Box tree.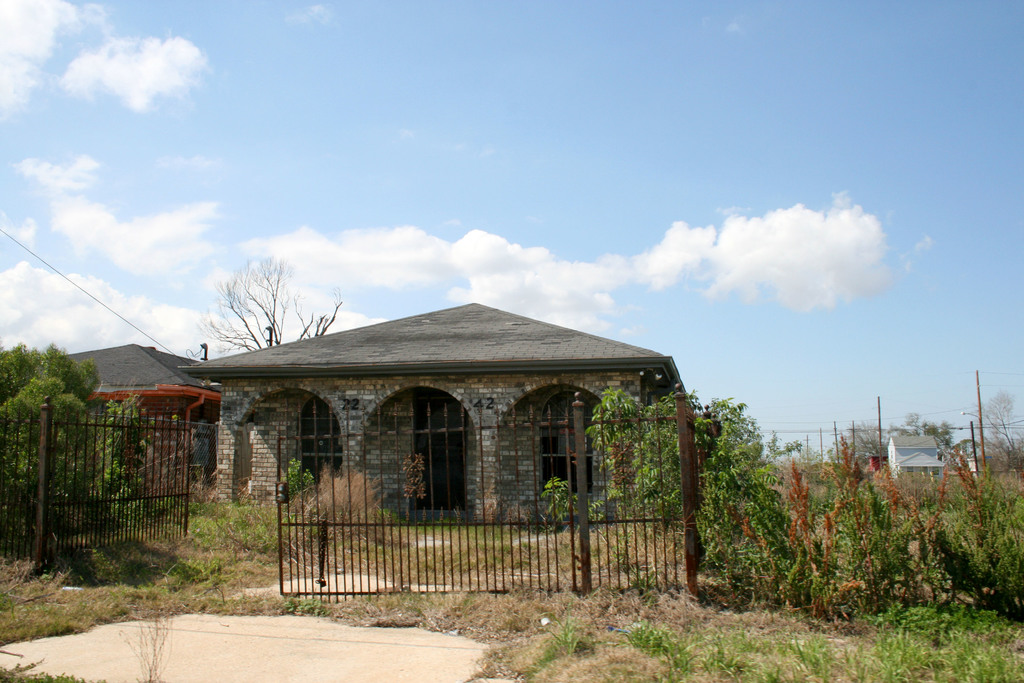
{"left": 764, "top": 431, "right": 801, "bottom": 466}.
